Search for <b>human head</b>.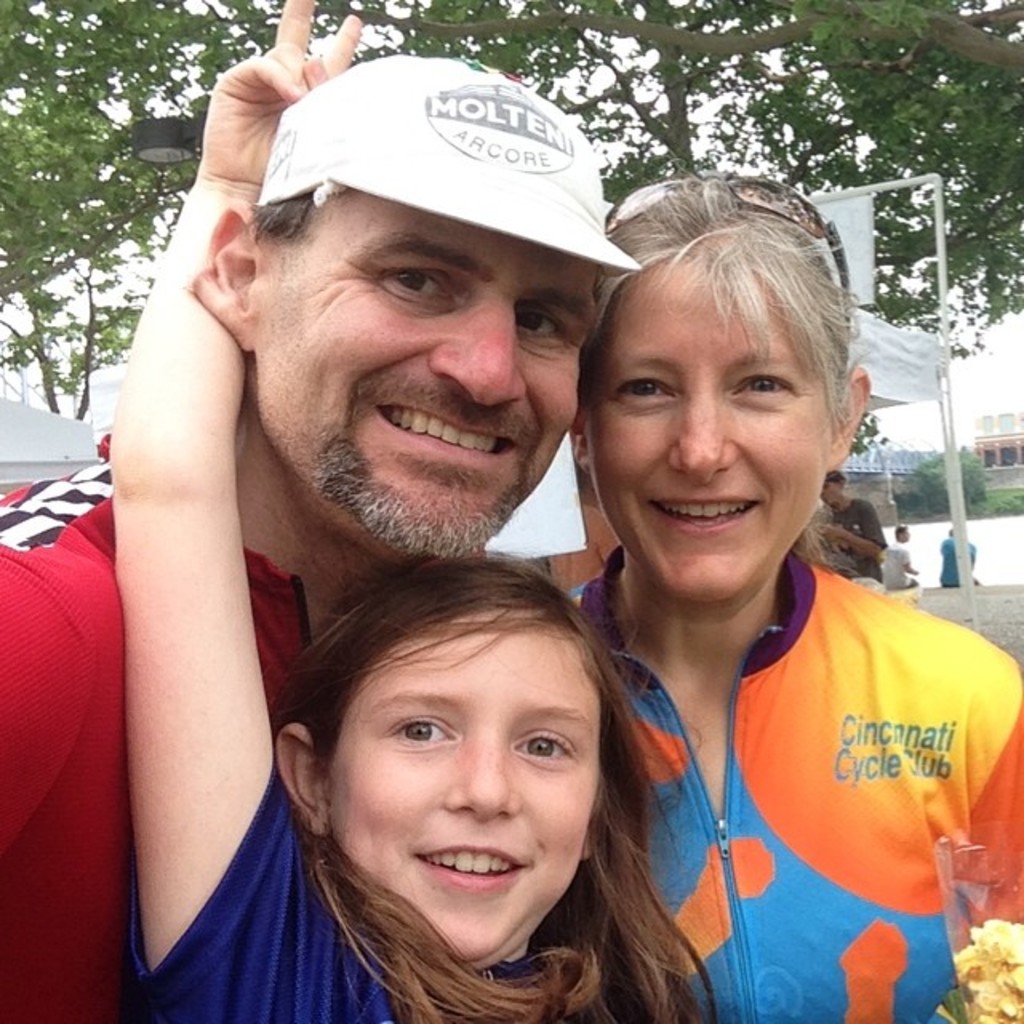
Found at x1=304, y1=546, x2=642, y2=910.
